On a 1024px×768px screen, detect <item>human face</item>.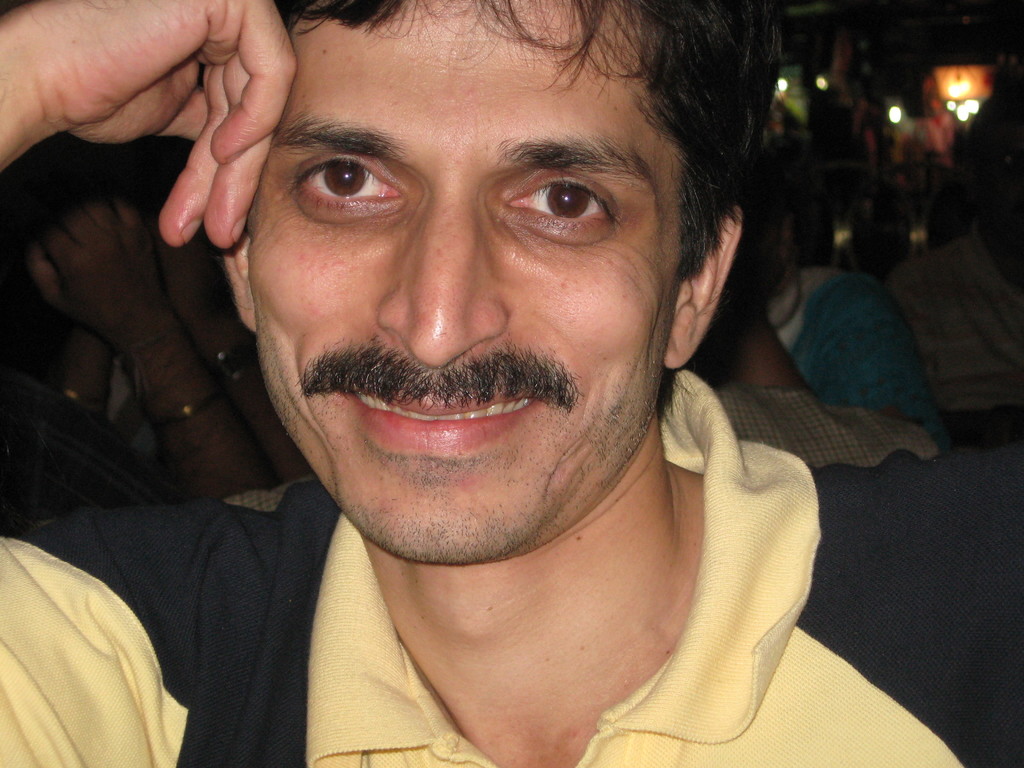
left=235, top=0, right=711, bottom=565.
